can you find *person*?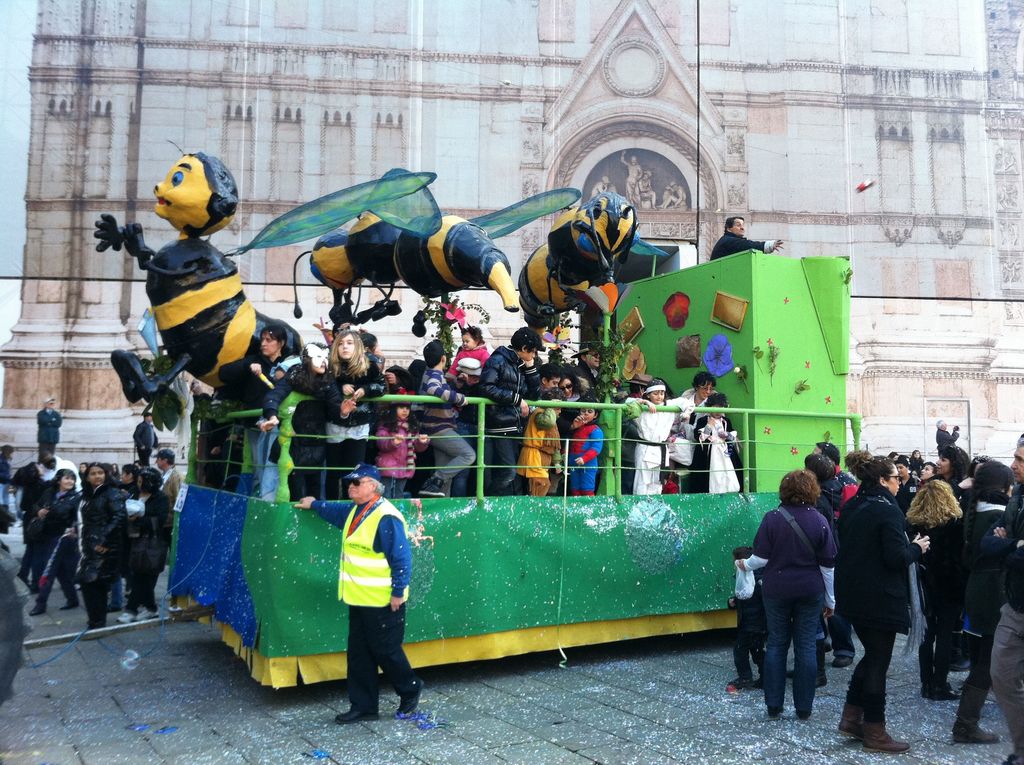
Yes, bounding box: 37,397,62,458.
